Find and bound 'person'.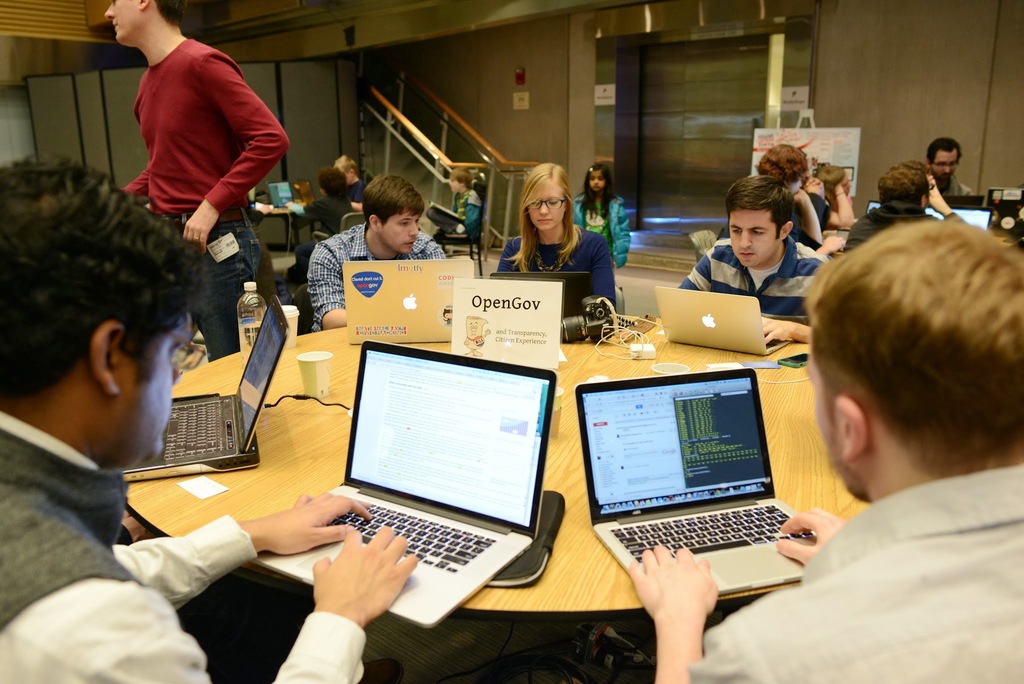
Bound: (714, 144, 822, 250).
